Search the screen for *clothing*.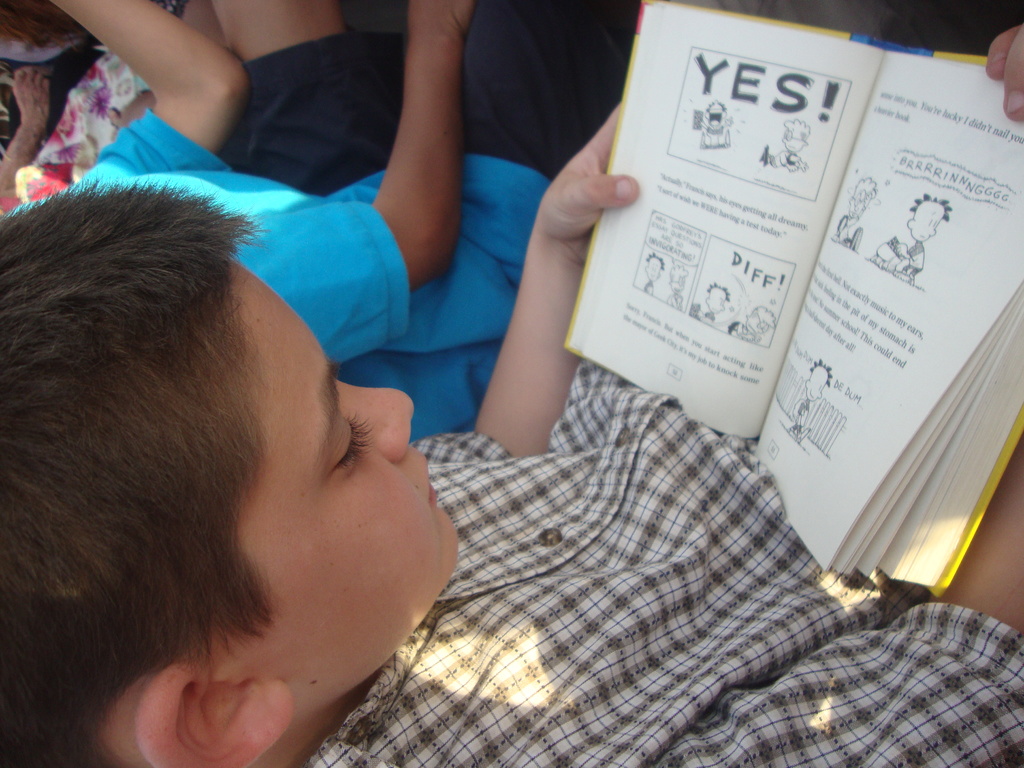
Found at <bbox>301, 360, 1023, 767</bbox>.
